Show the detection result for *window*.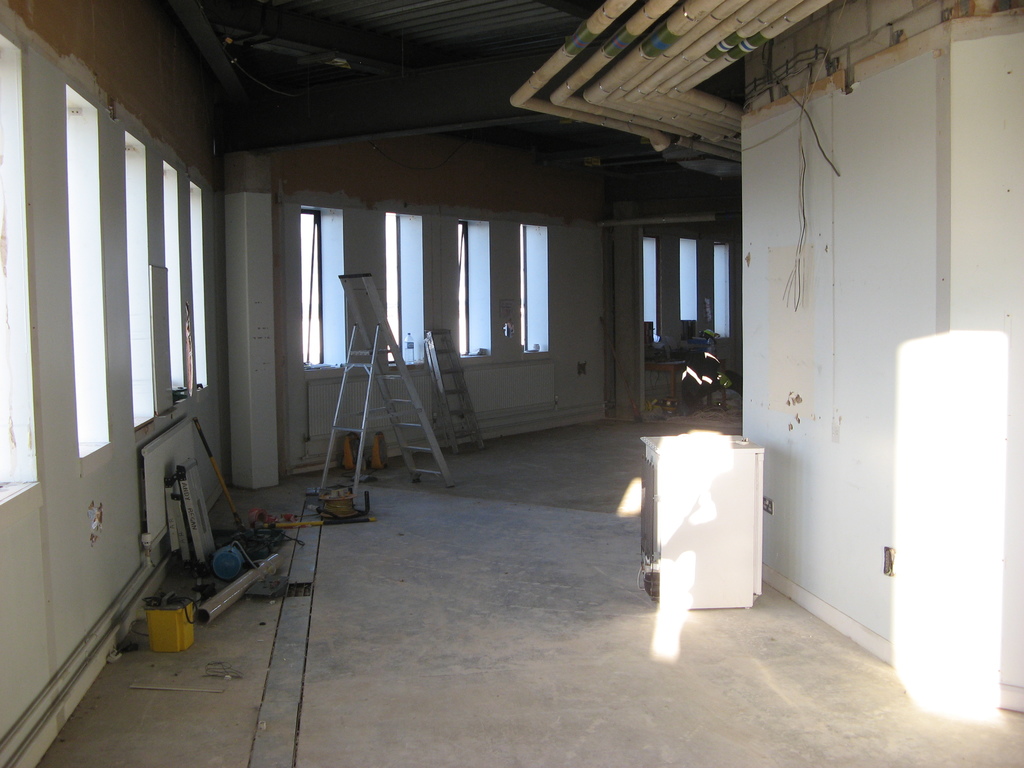
BBox(520, 228, 538, 346).
